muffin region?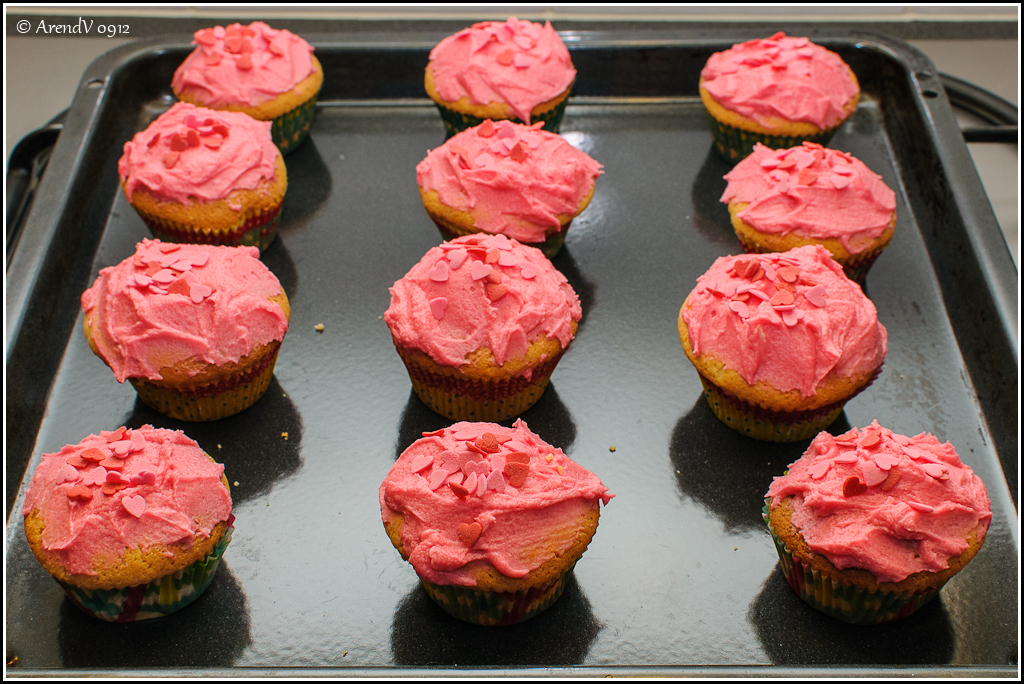
<region>716, 139, 897, 284</region>
